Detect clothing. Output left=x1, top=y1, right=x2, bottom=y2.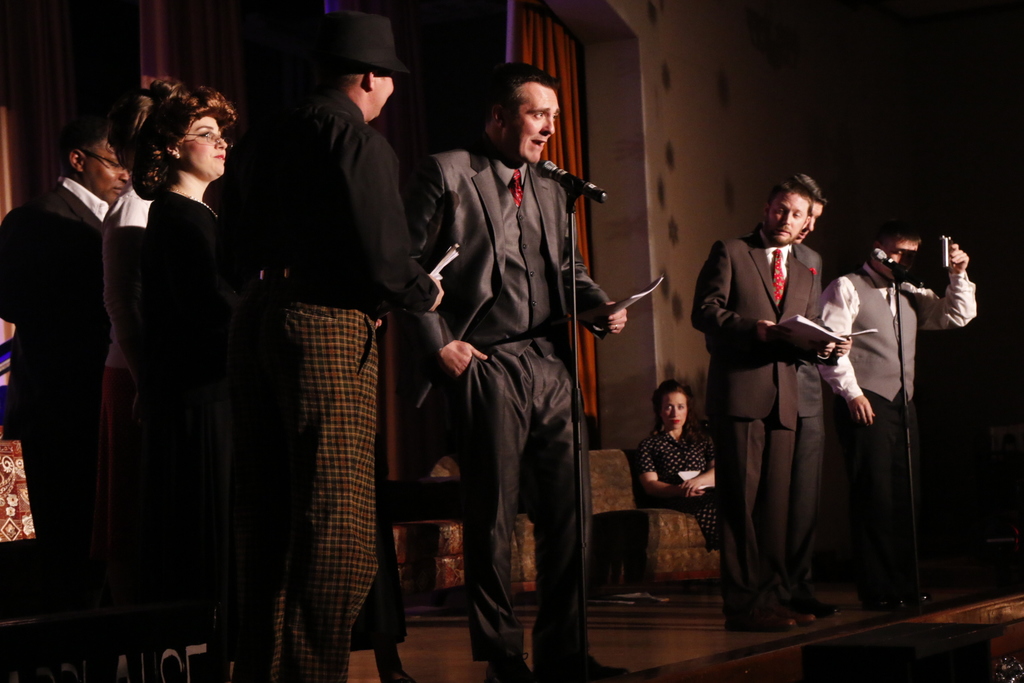
left=687, top=229, right=820, bottom=609.
